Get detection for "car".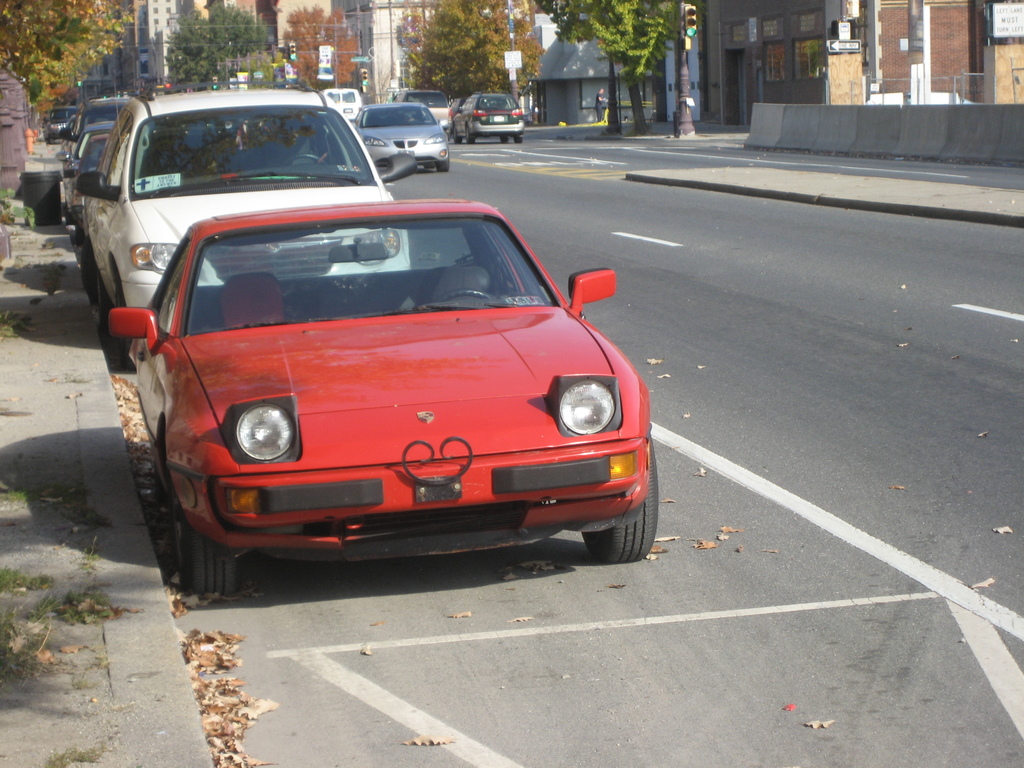
Detection: region(72, 134, 118, 259).
